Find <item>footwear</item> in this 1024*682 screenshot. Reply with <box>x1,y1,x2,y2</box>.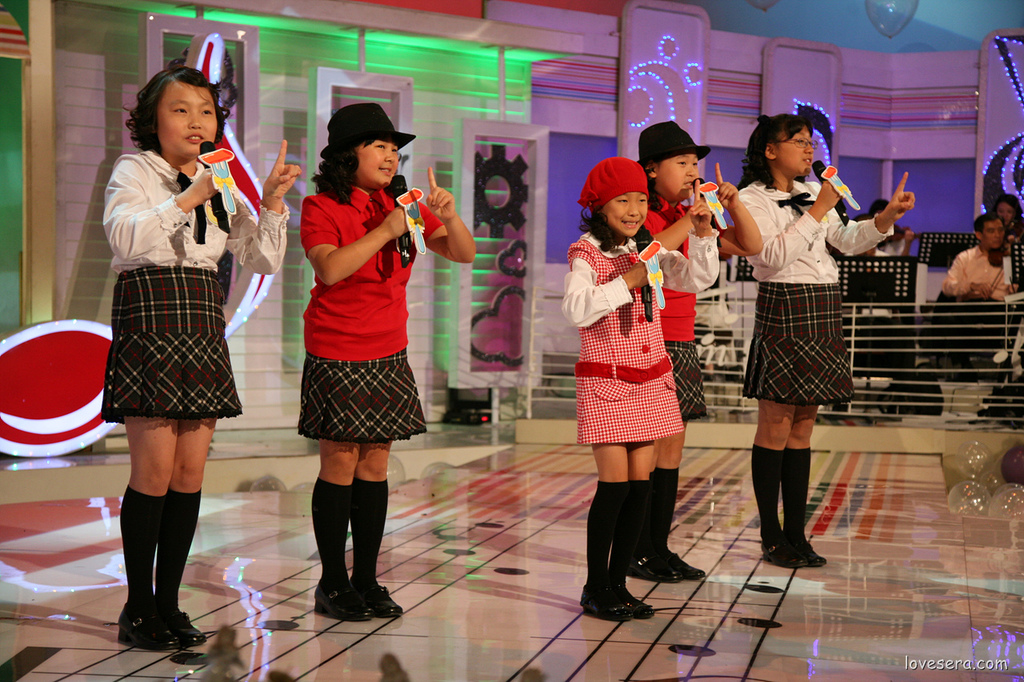
<box>343,569,406,620</box>.
